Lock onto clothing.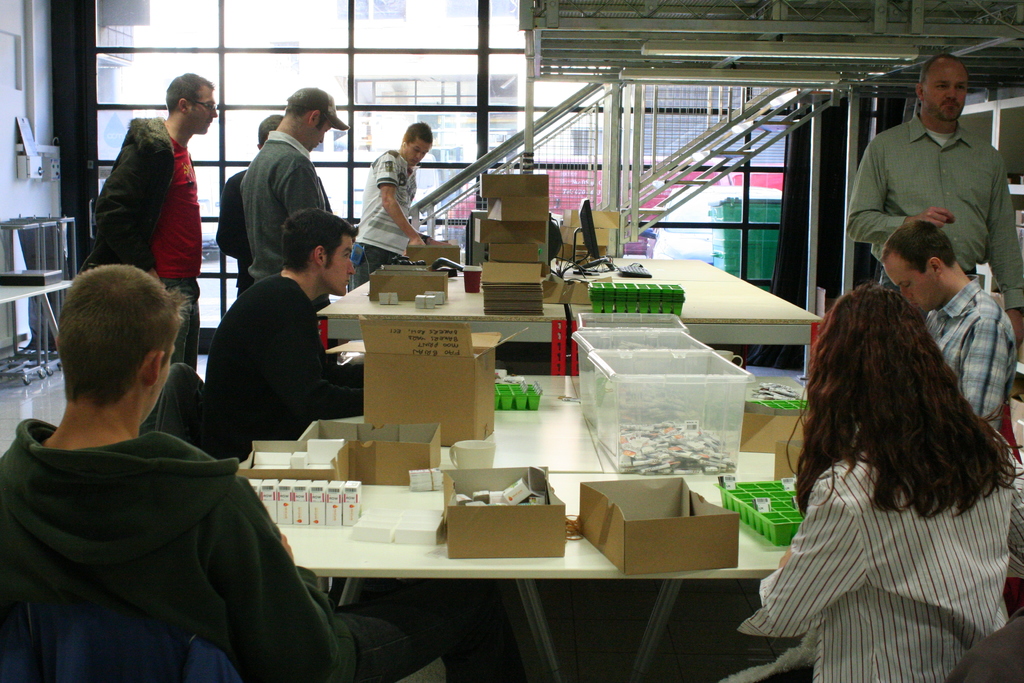
Locked: {"x1": 198, "y1": 276, "x2": 360, "y2": 448}.
